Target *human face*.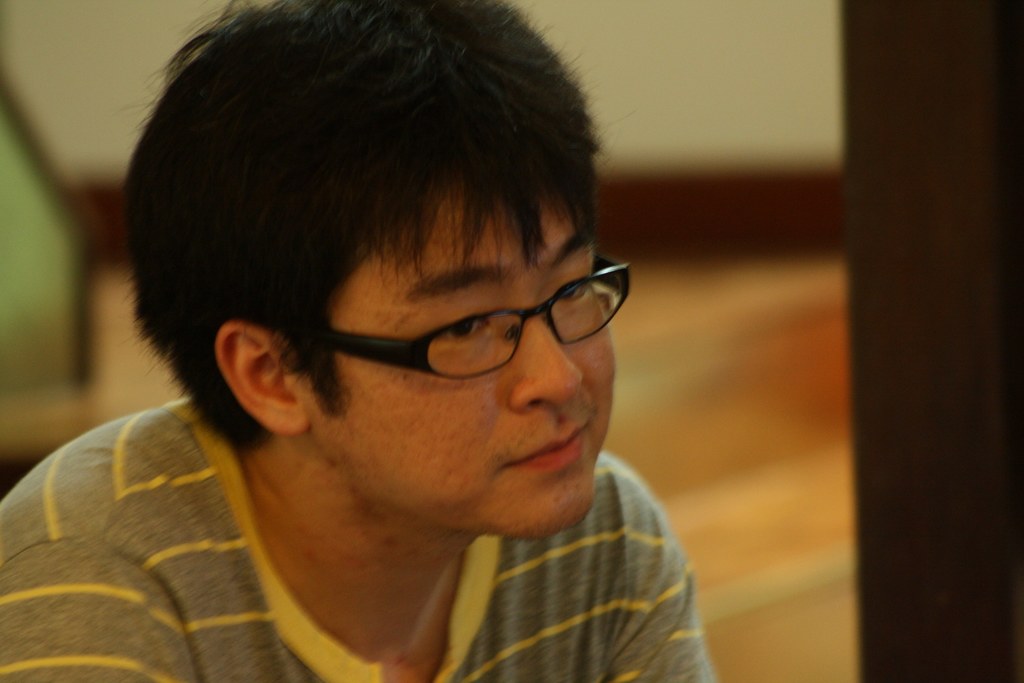
Target region: rect(286, 156, 625, 545).
